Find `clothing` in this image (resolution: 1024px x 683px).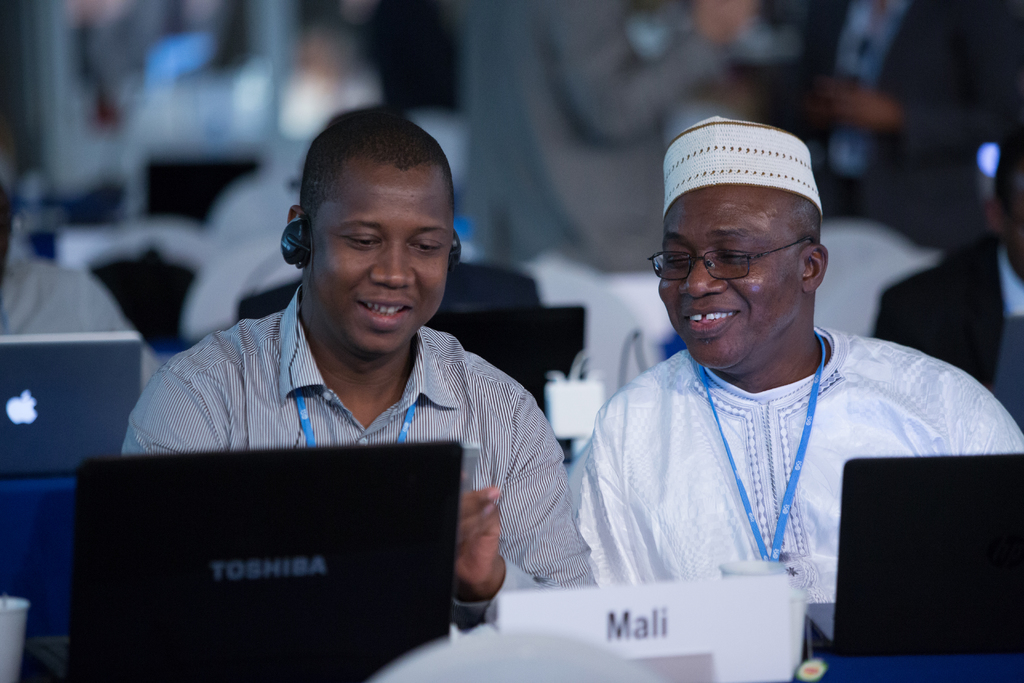
0 260 128 334.
